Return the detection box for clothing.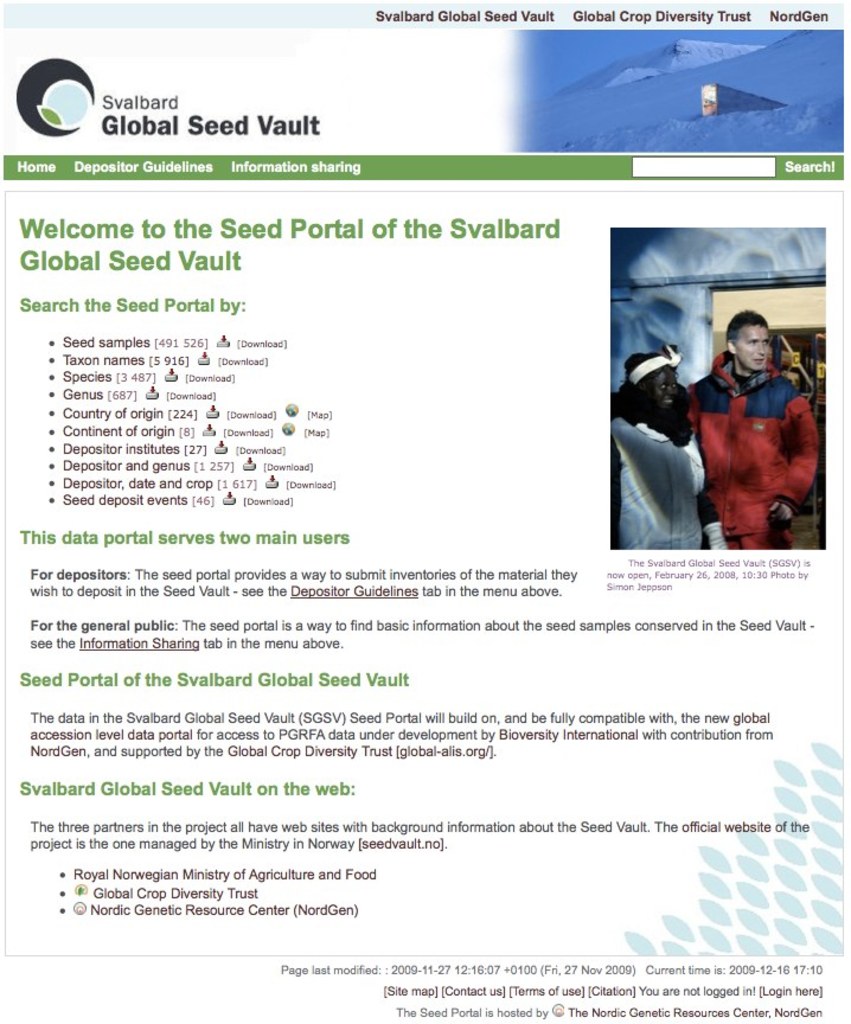
705:322:825:524.
